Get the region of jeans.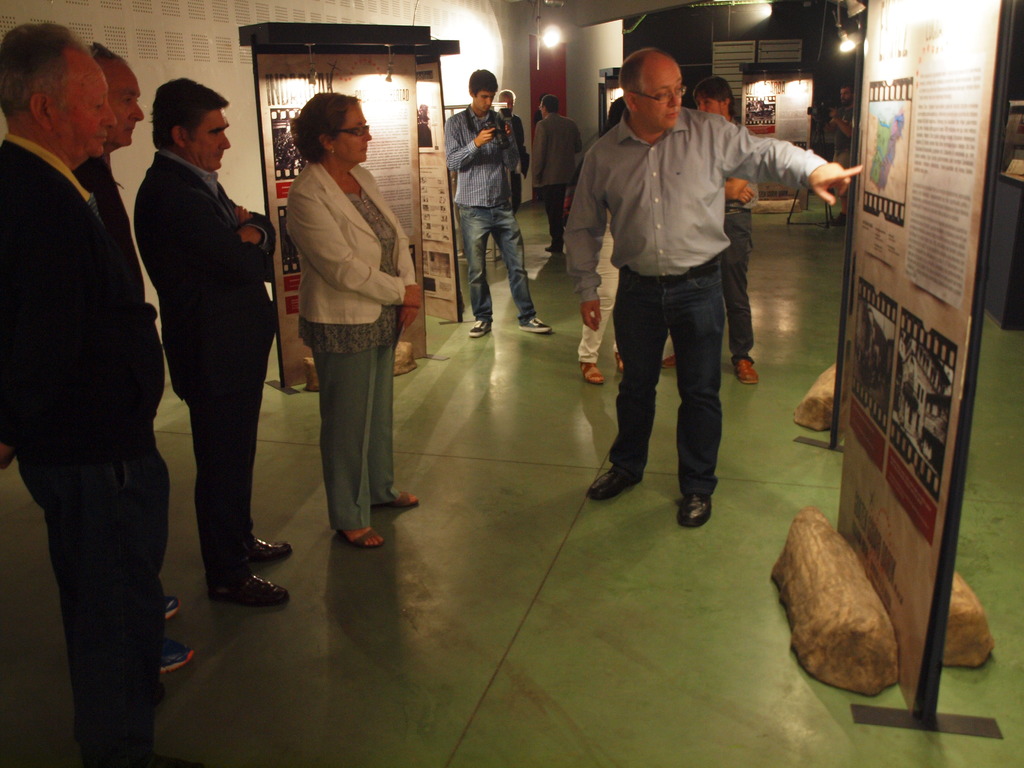
detection(603, 260, 746, 518).
